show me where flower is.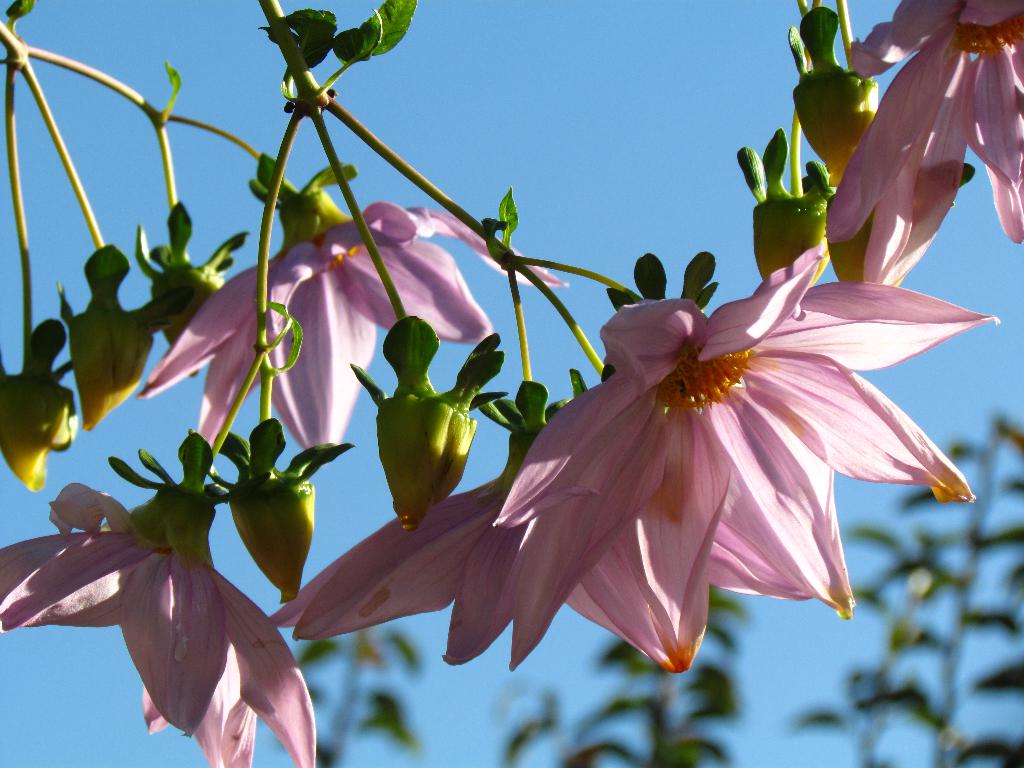
flower is at select_region(260, 376, 712, 669).
